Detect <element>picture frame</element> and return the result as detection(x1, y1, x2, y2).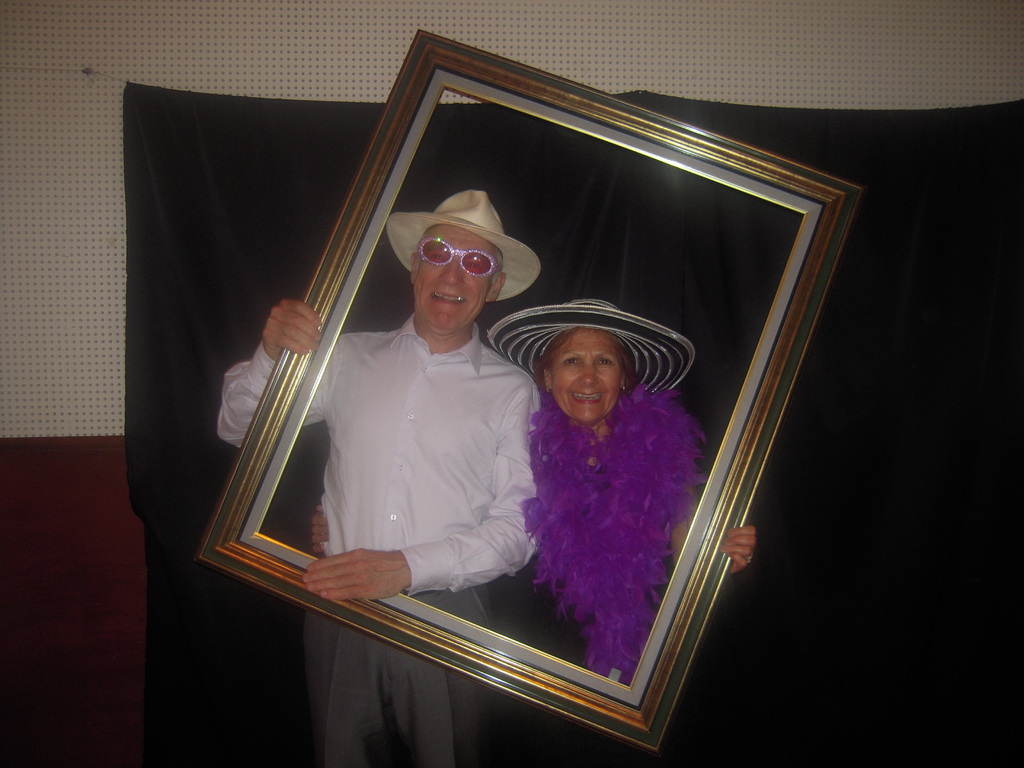
detection(196, 27, 856, 758).
